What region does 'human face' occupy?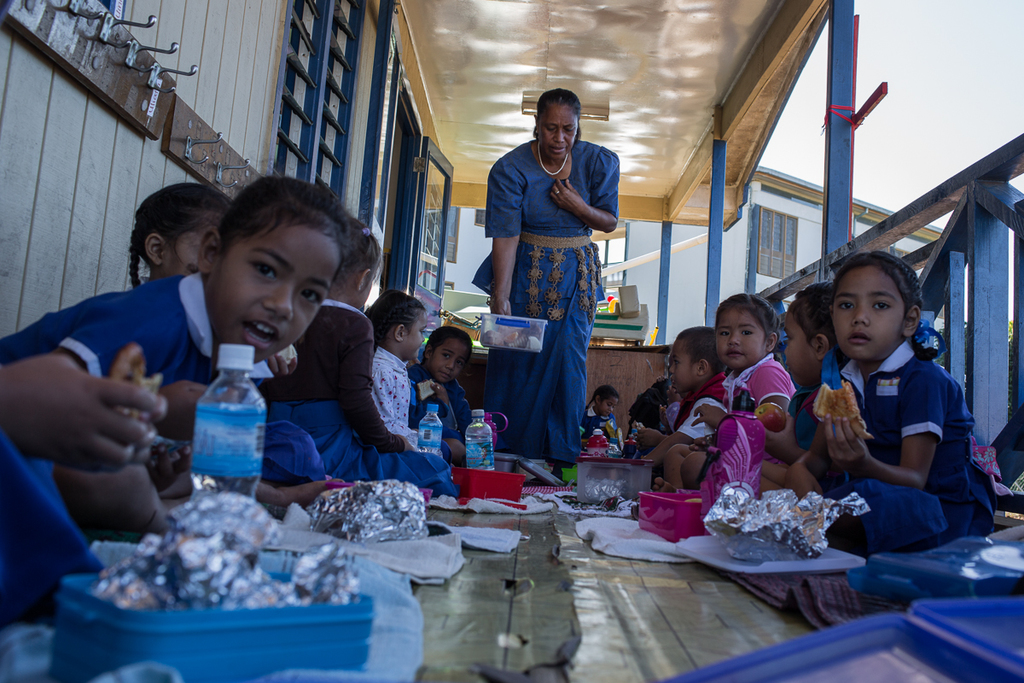
<region>360, 267, 378, 304</region>.
